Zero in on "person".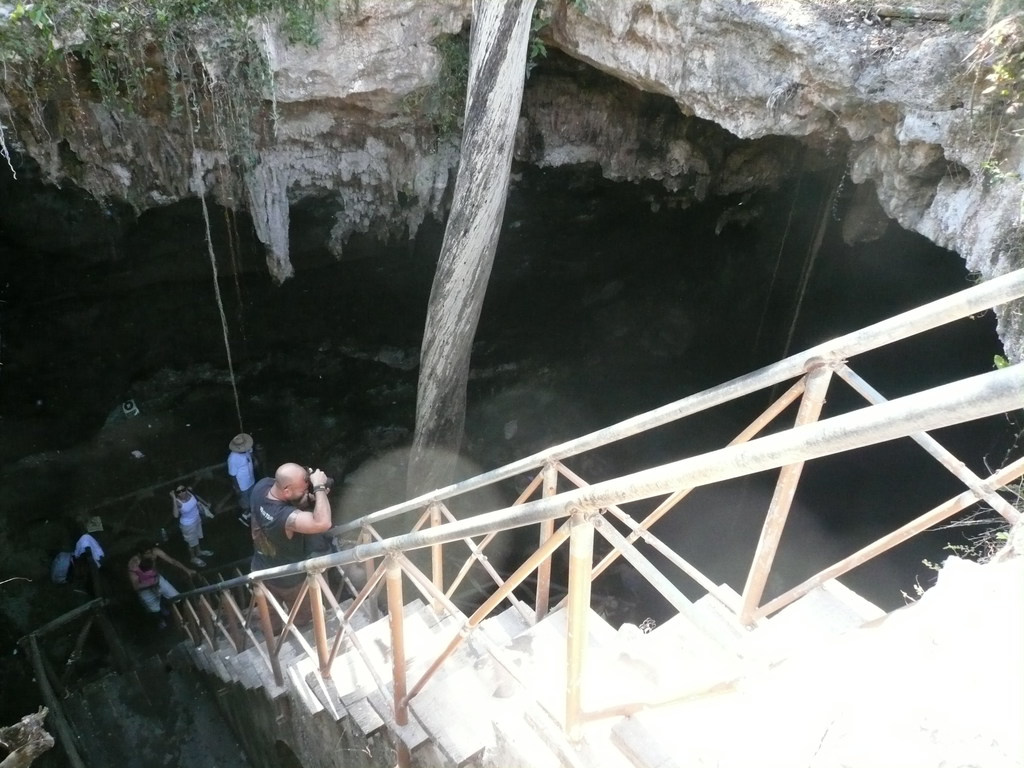
Zeroed in: [x1=132, y1=561, x2=160, y2=597].
